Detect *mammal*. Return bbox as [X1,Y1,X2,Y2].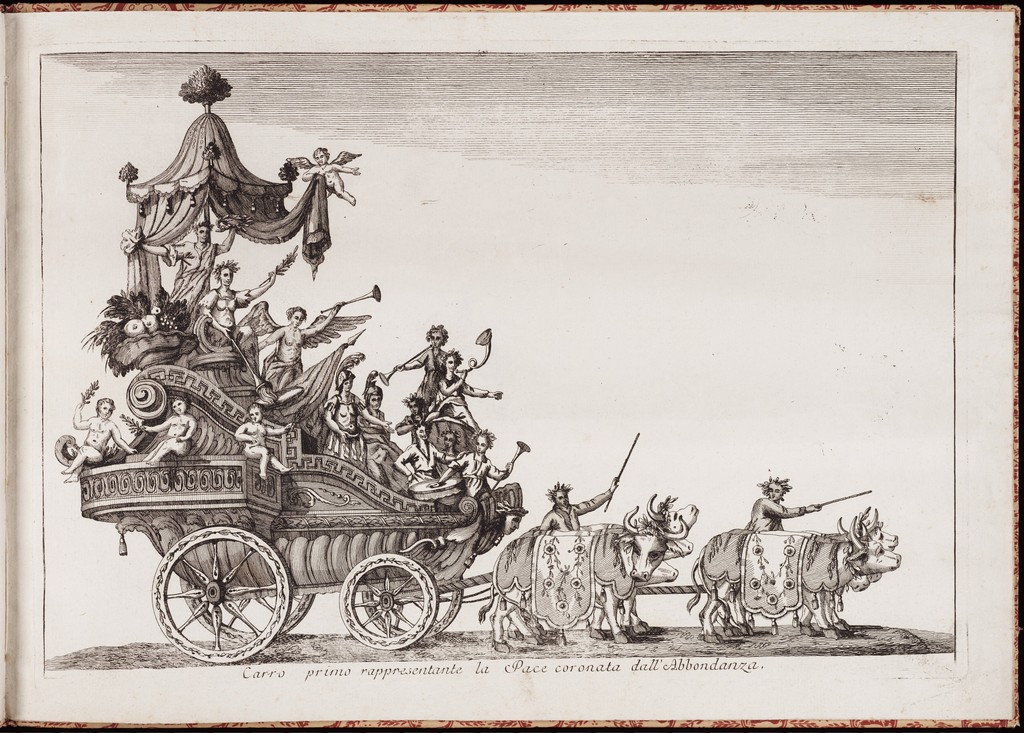
[230,400,299,476].
